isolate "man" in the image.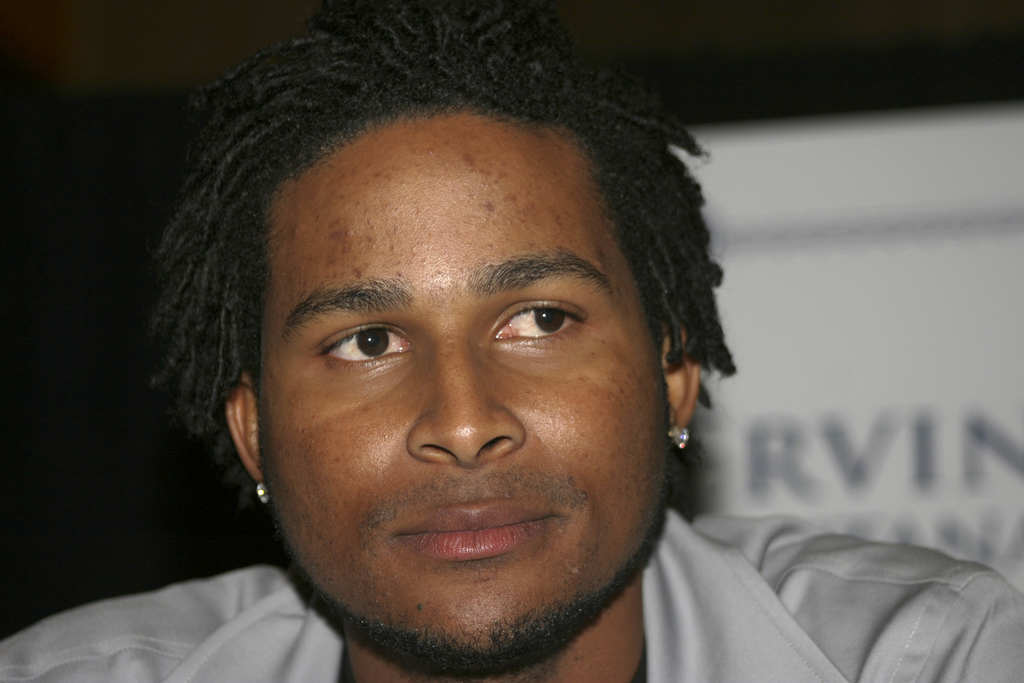
Isolated region: 0, 0, 1023, 682.
